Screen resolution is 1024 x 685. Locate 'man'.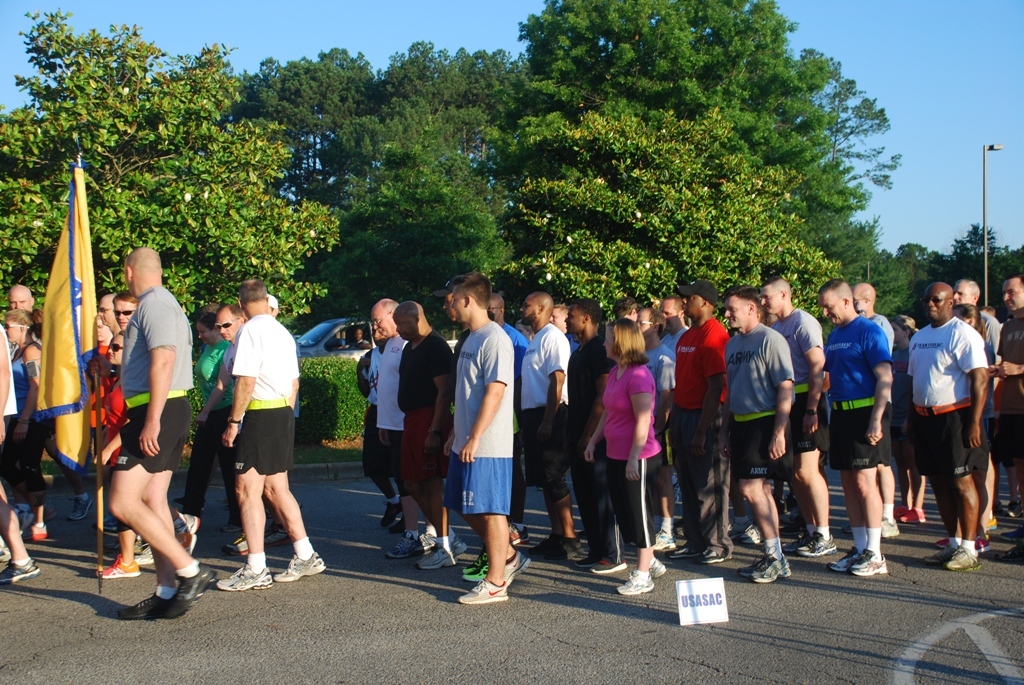
636 299 674 551.
